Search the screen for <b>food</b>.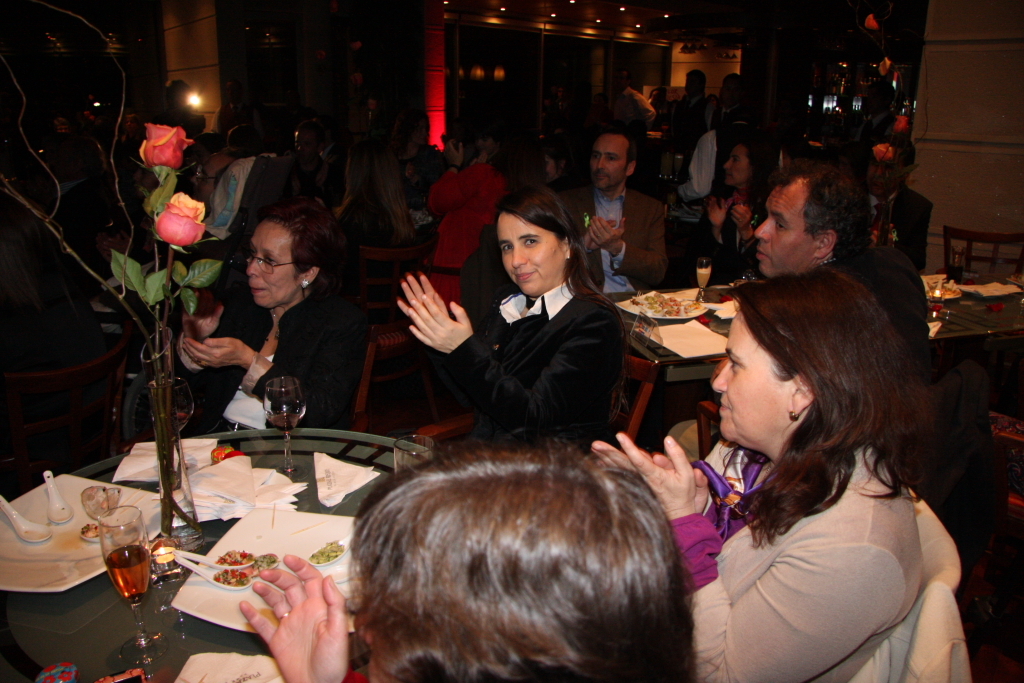
Found at <bbox>220, 552, 249, 564</bbox>.
